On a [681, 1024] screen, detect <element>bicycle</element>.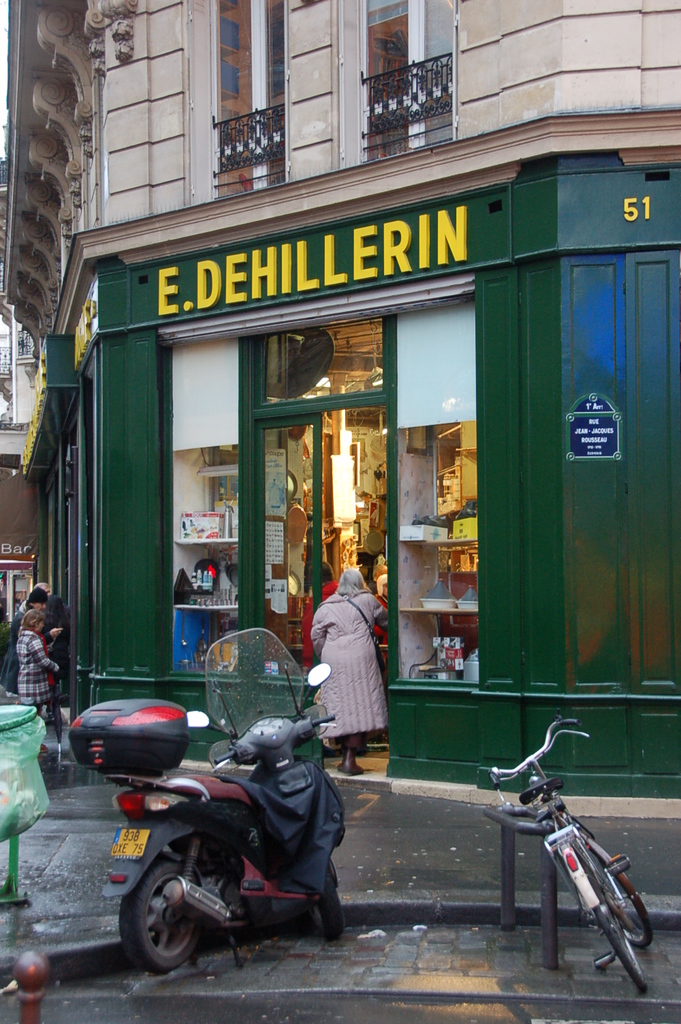
detection(470, 733, 671, 985).
